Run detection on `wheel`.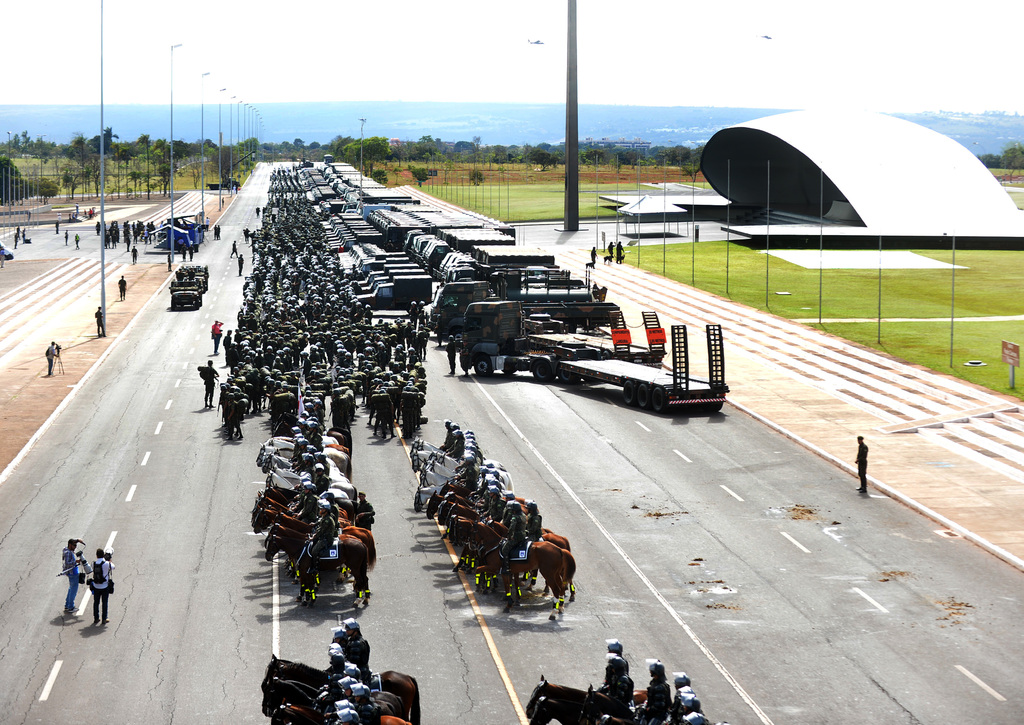
Result: box(622, 382, 633, 407).
